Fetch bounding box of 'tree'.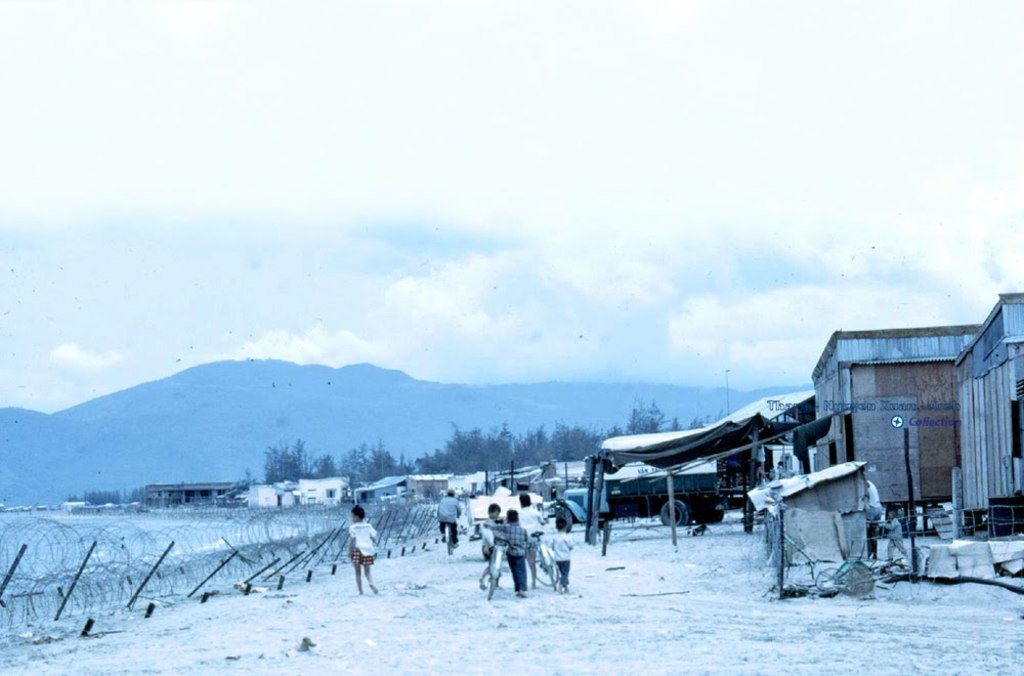
Bbox: (250, 432, 304, 490).
